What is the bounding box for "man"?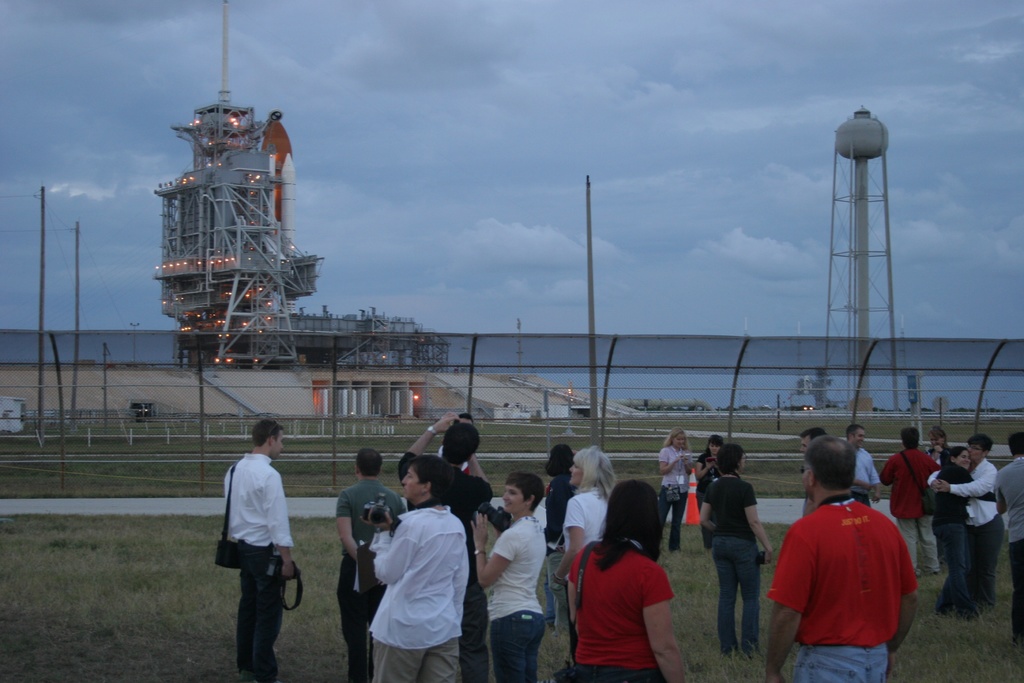
Rect(395, 410, 493, 681).
